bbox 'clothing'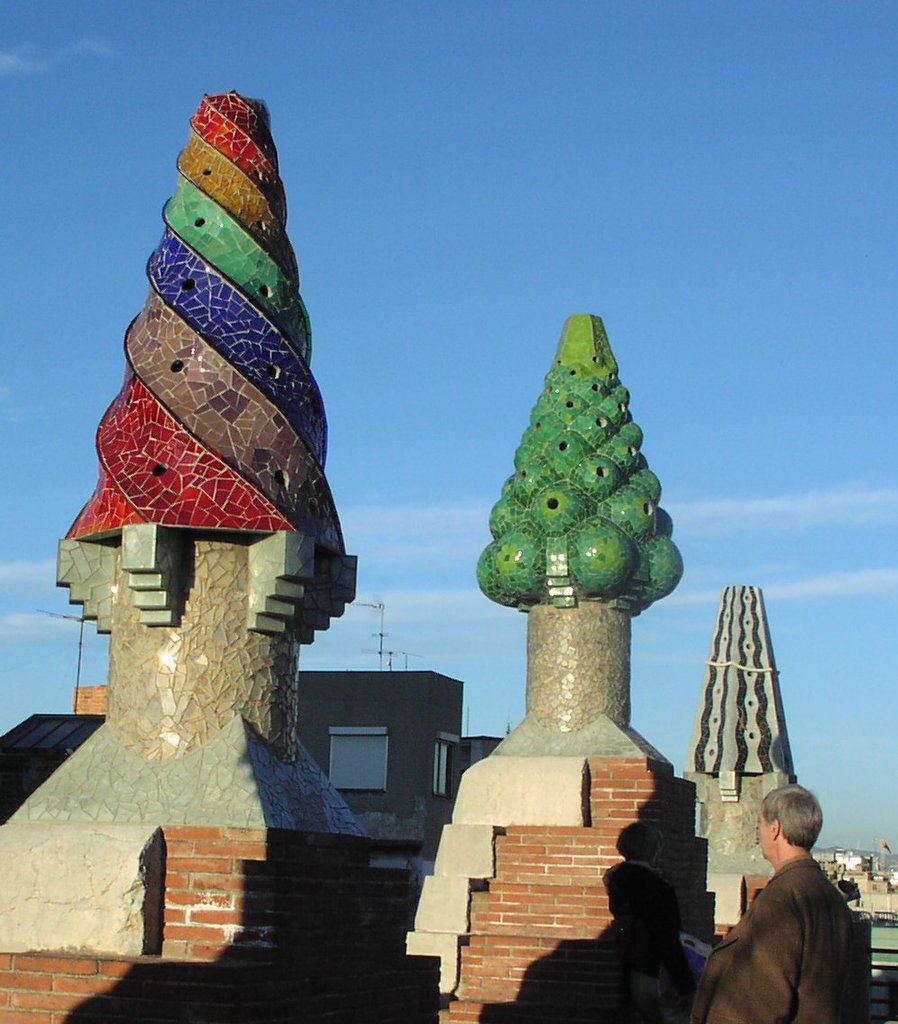
x1=706 y1=823 x2=881 y2=1015
